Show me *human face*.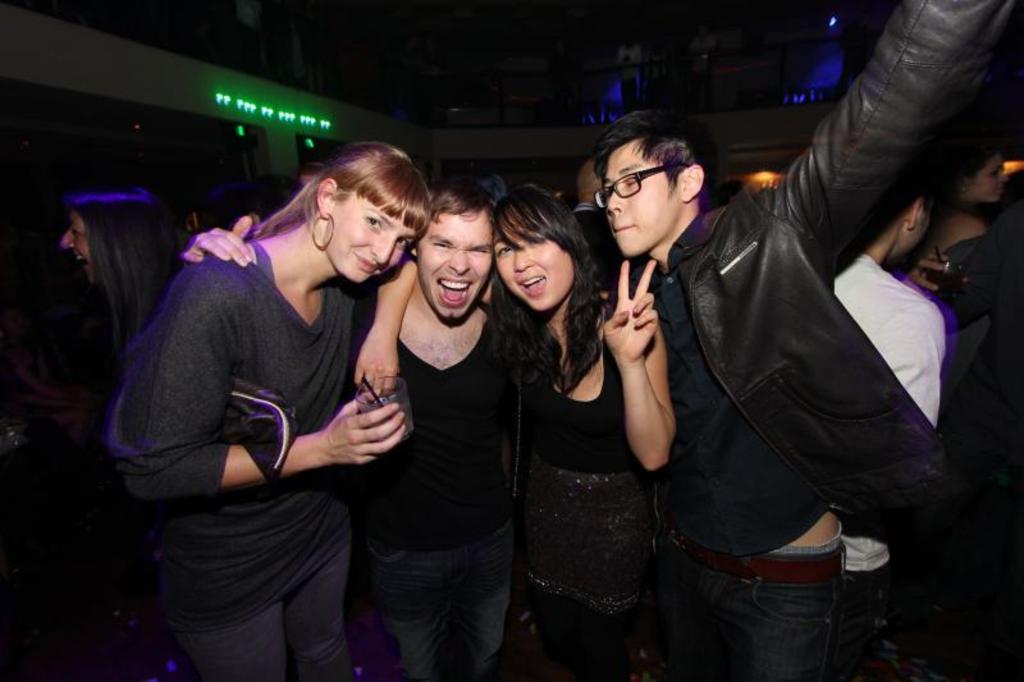
*human face* is here: 968/152/1010/206.
